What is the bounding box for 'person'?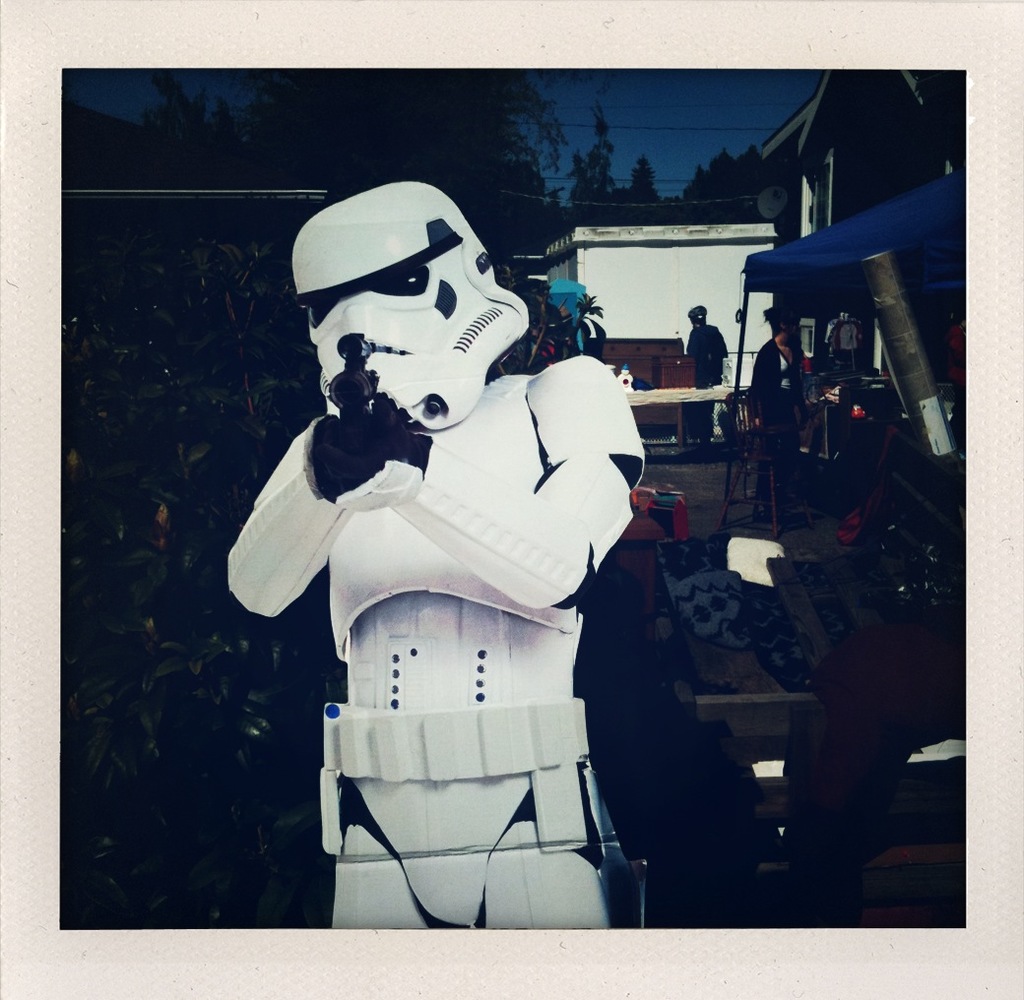
detection(684, 296, 723, 439).
